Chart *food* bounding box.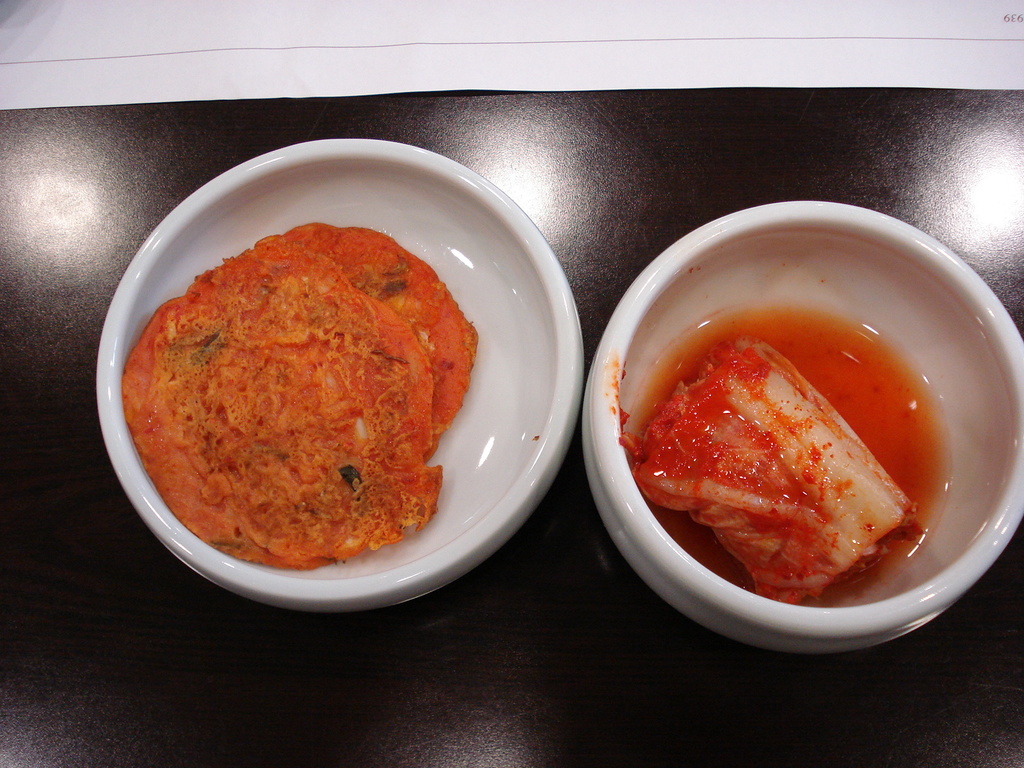
Charted: BBox(636, 336, 913, 605).
